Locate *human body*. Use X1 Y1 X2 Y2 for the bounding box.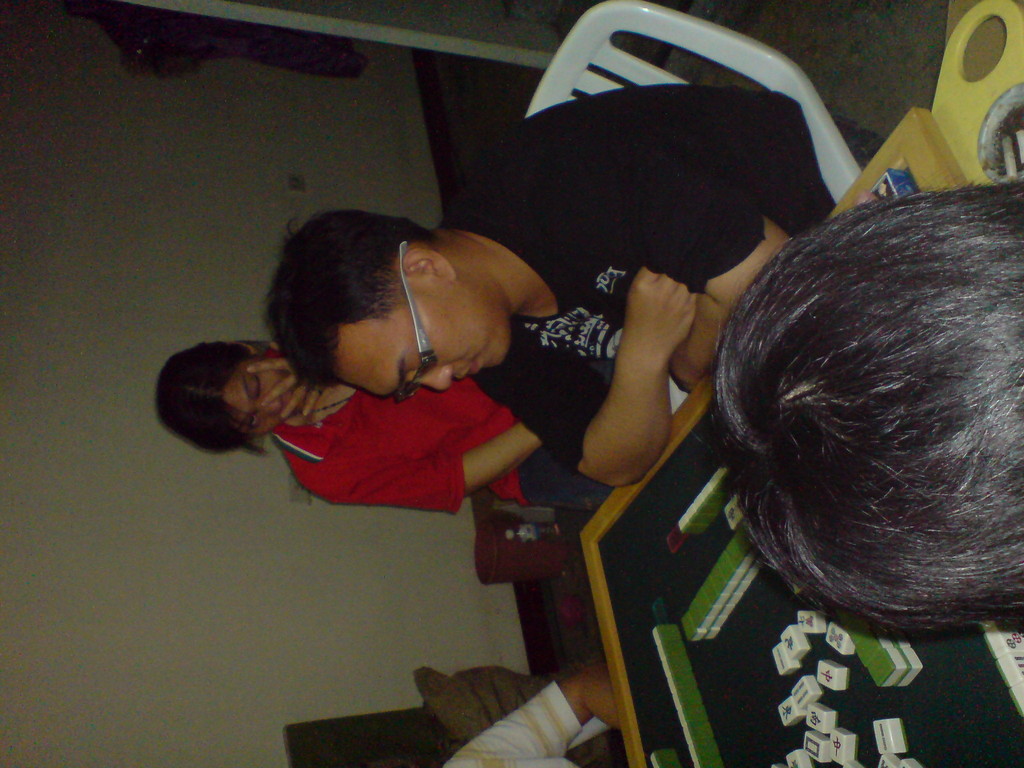
436 653 621 767.
